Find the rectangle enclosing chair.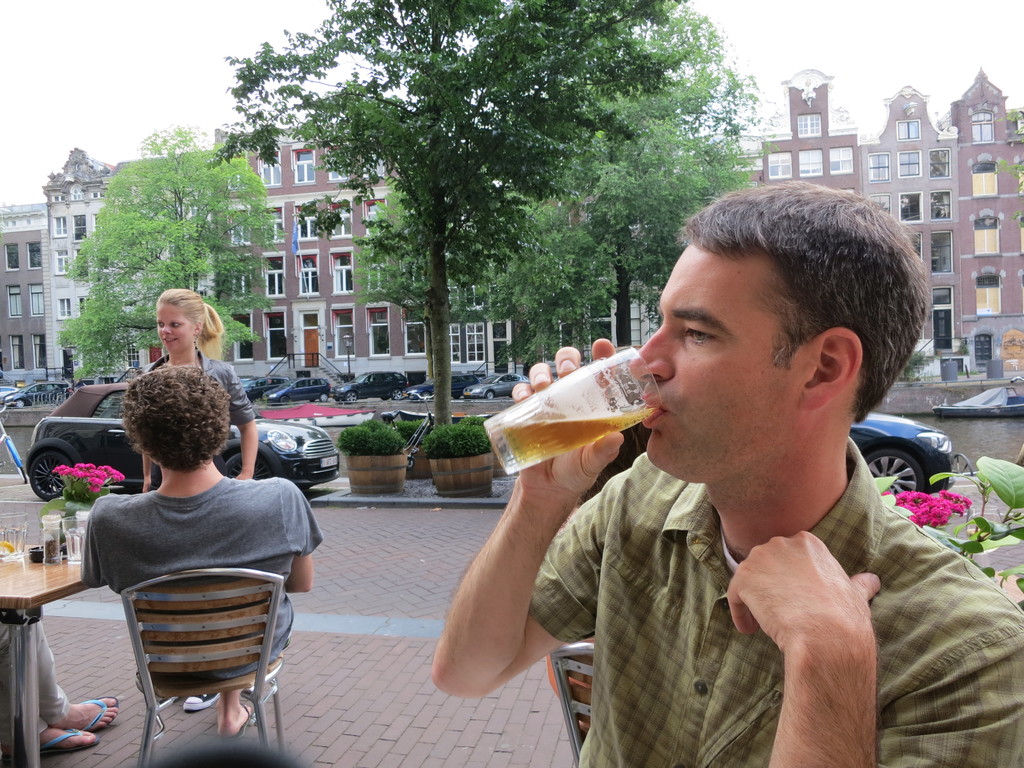
(left=545, top=638, right=597, bottom=767).
